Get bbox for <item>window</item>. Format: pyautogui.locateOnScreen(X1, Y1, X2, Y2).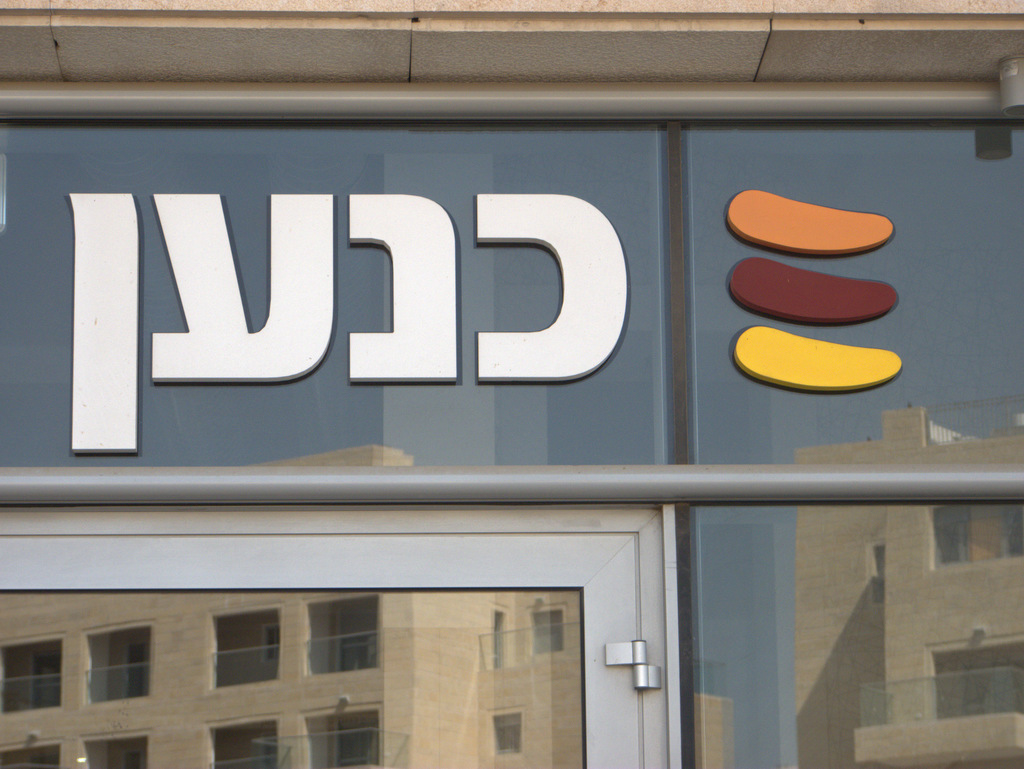
pyautogui.locateOnScreen(312, 714, 383, 768).
